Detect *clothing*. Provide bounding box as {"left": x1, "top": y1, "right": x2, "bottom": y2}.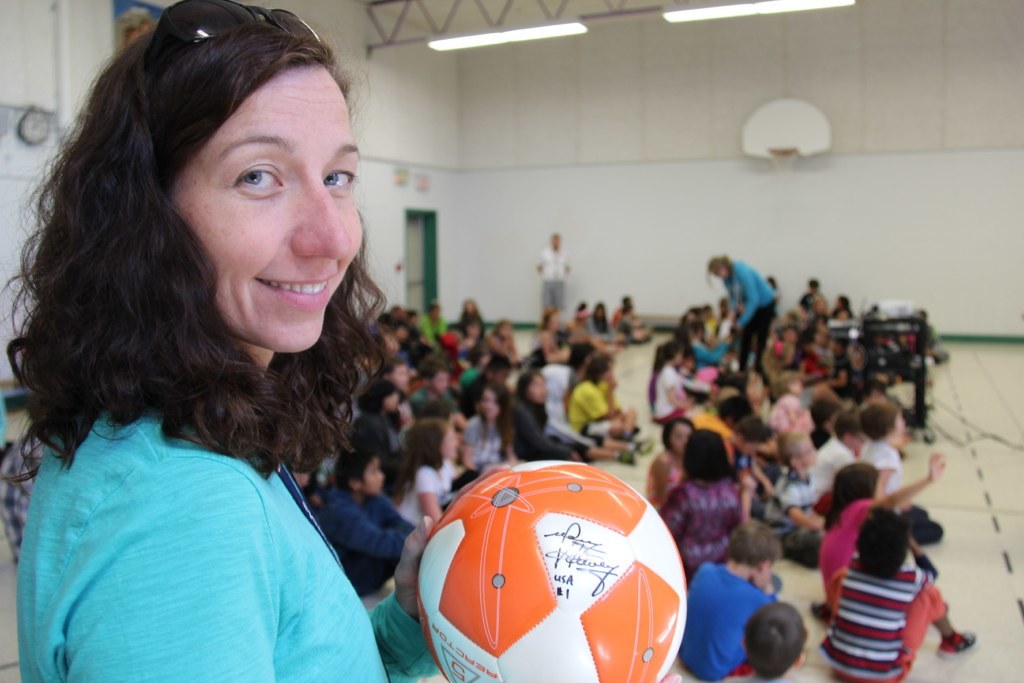
{"left": 467, "top": 336, "right": 490, "bottom": 355}.
